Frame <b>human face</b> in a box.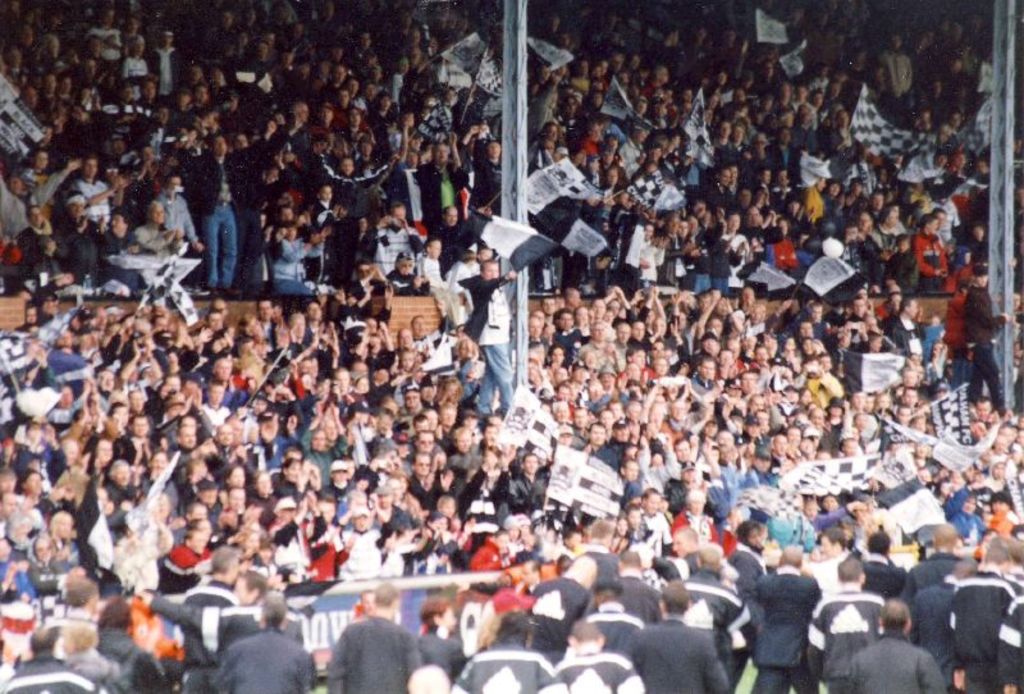
(x1=97, y1=442, x2=114, y2=464).
